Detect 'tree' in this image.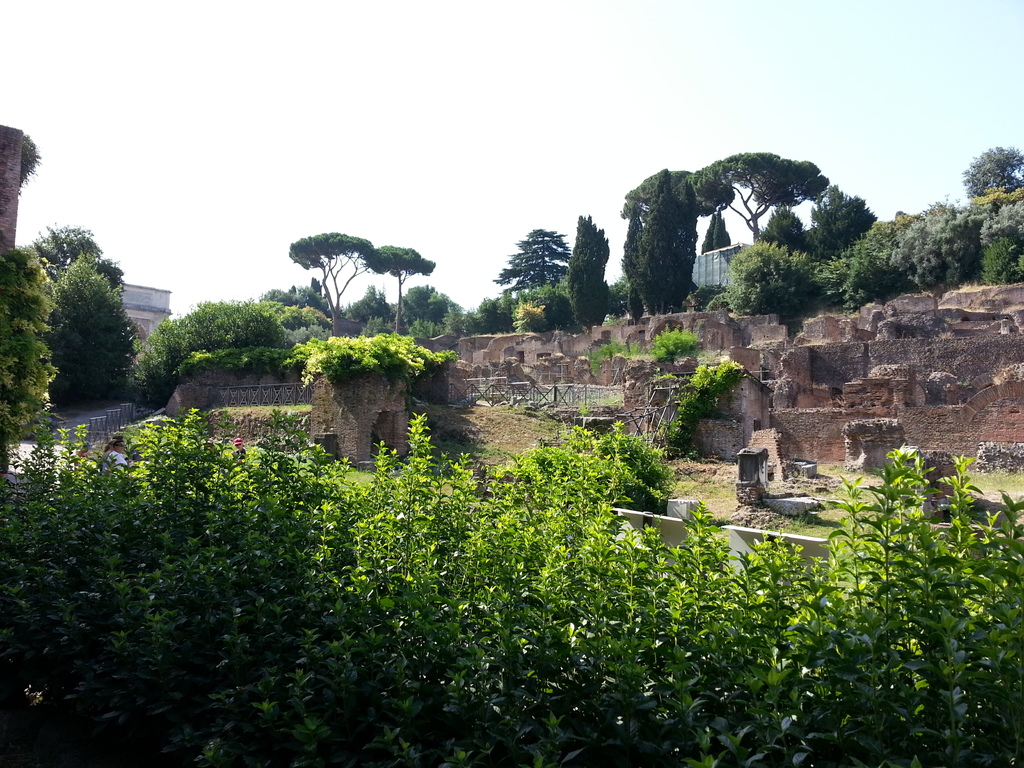
Detection: 510,294,546,333.
